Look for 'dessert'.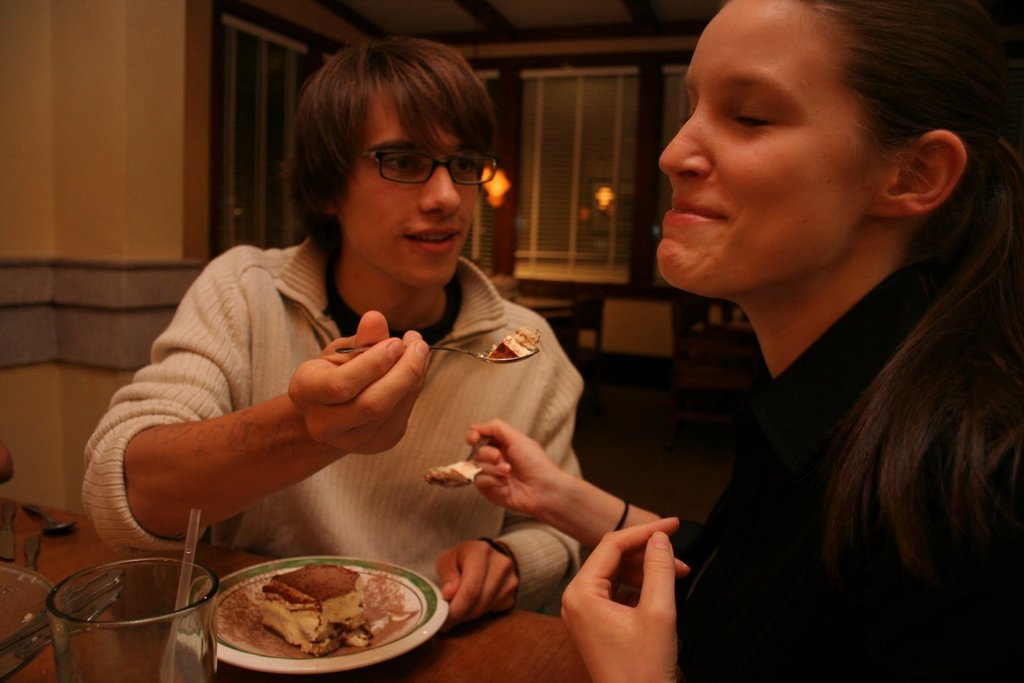
Found: <region>255, 595, 322, 658</region>.
